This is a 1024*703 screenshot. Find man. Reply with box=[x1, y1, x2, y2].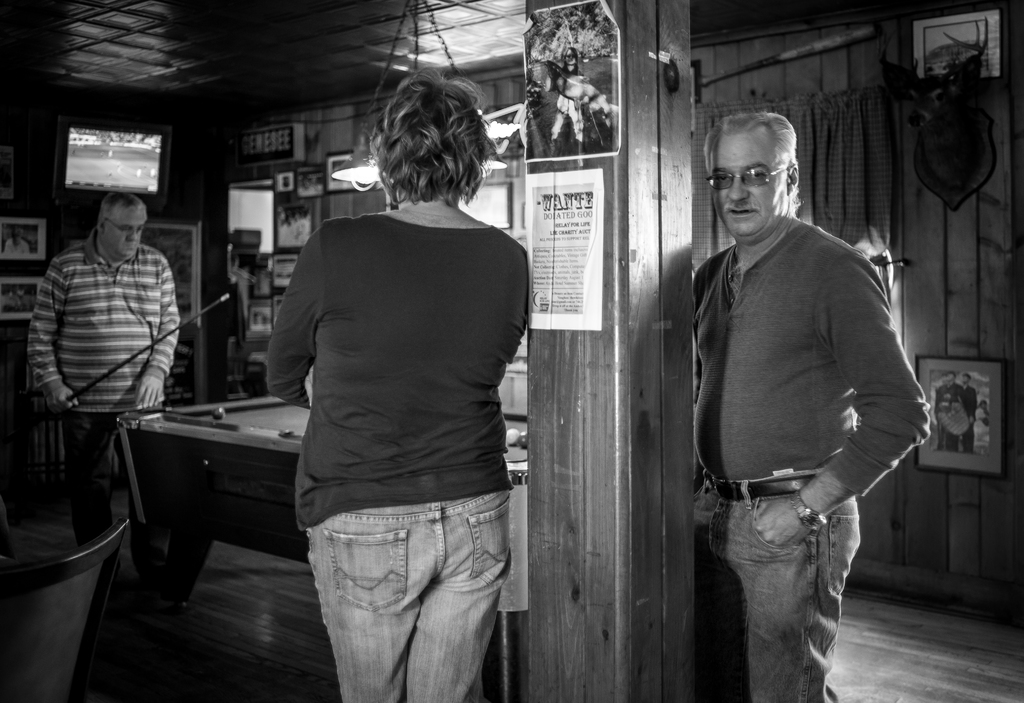
box=[673, 109, 944, 690].
